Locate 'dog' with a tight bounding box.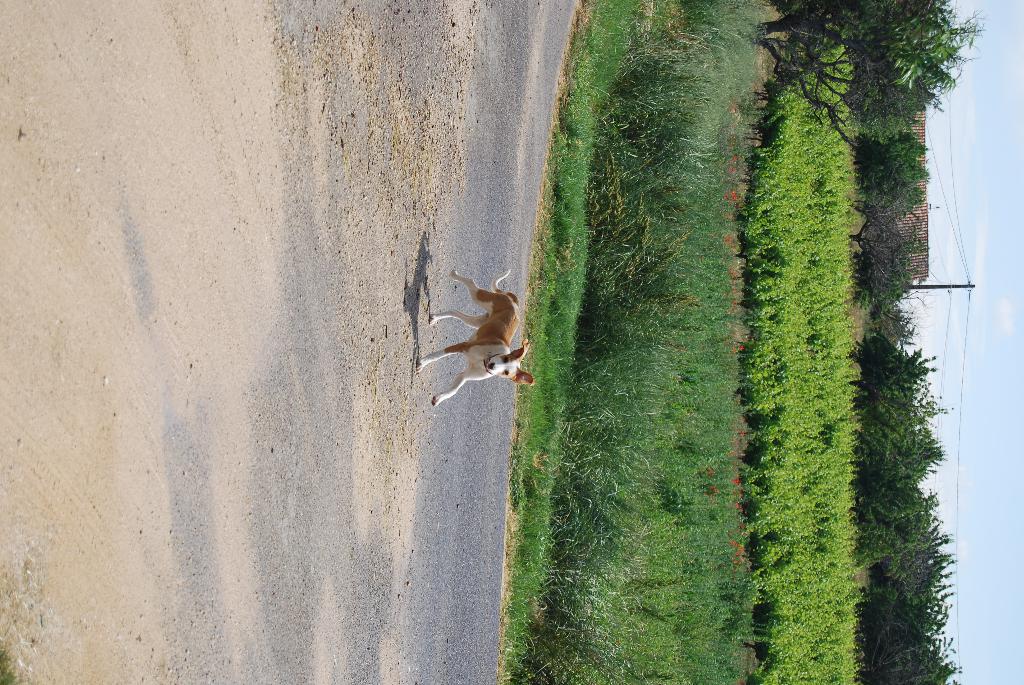
[417,268,536,407].
